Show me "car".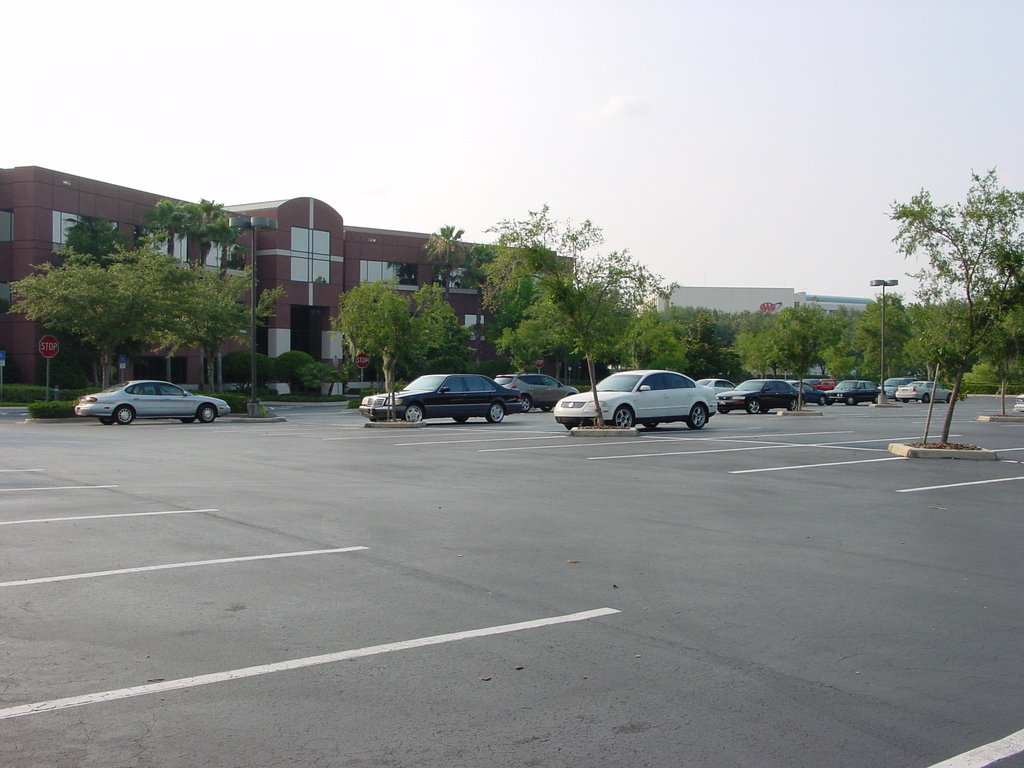
"car" is here: pyautogui.locateOnScreen(570, 370, 733, 435).
